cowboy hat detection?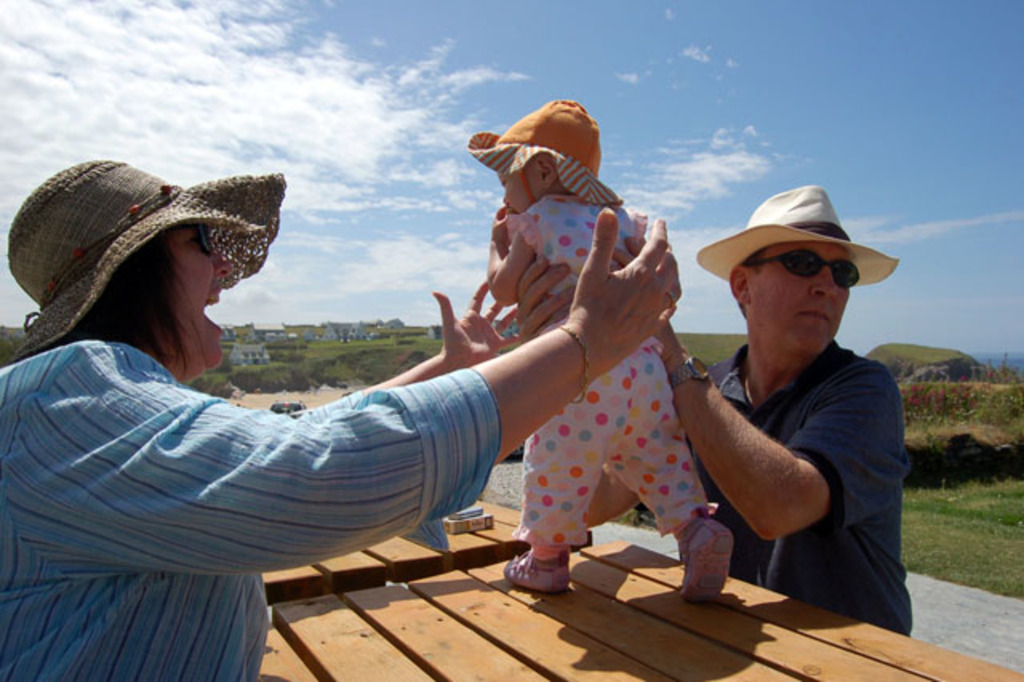
<box>685,183,894,287</box>
